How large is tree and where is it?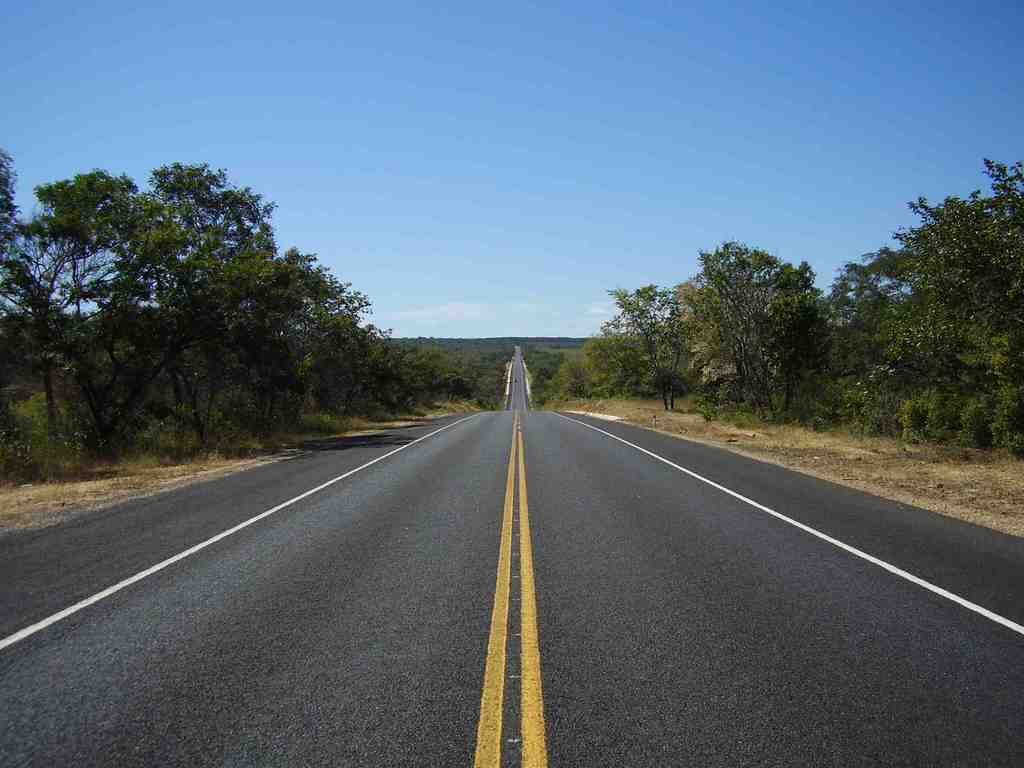
Bounding box: left=826, top=244, right=948, bottom=452.
